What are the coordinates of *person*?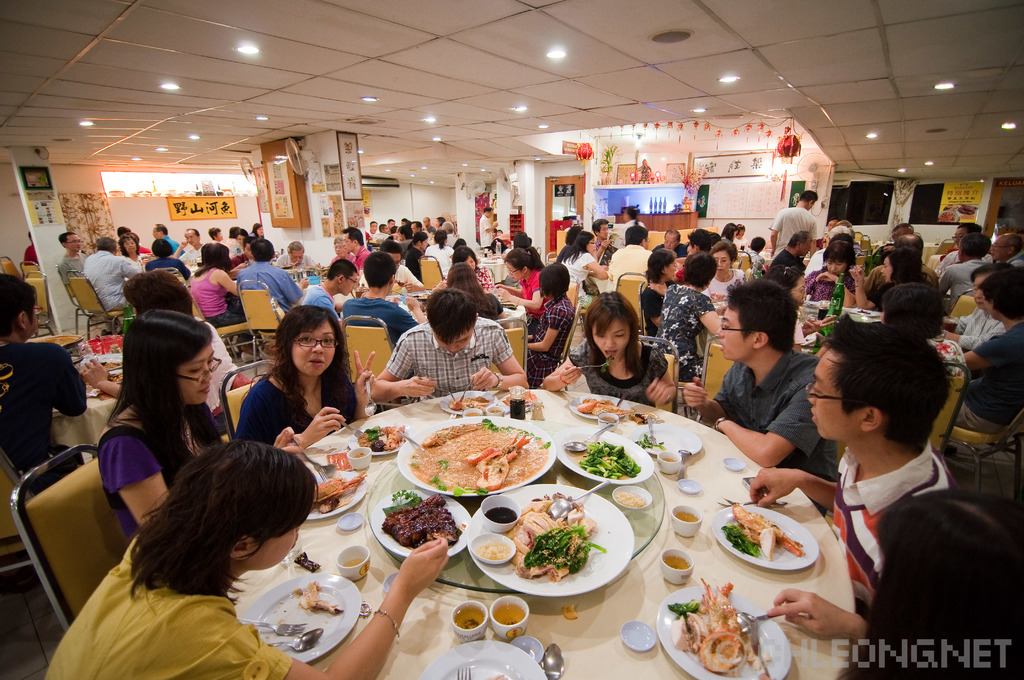
Rect(276, 241, 323, 269).
